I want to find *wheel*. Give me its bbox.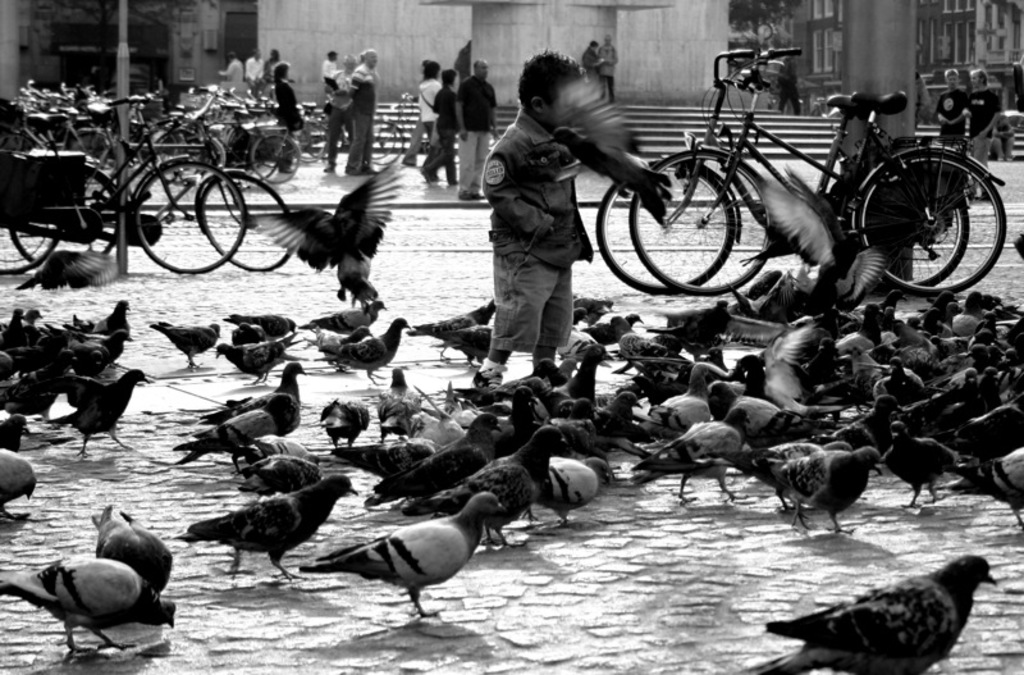
box=[595, 159, 735, 295].
